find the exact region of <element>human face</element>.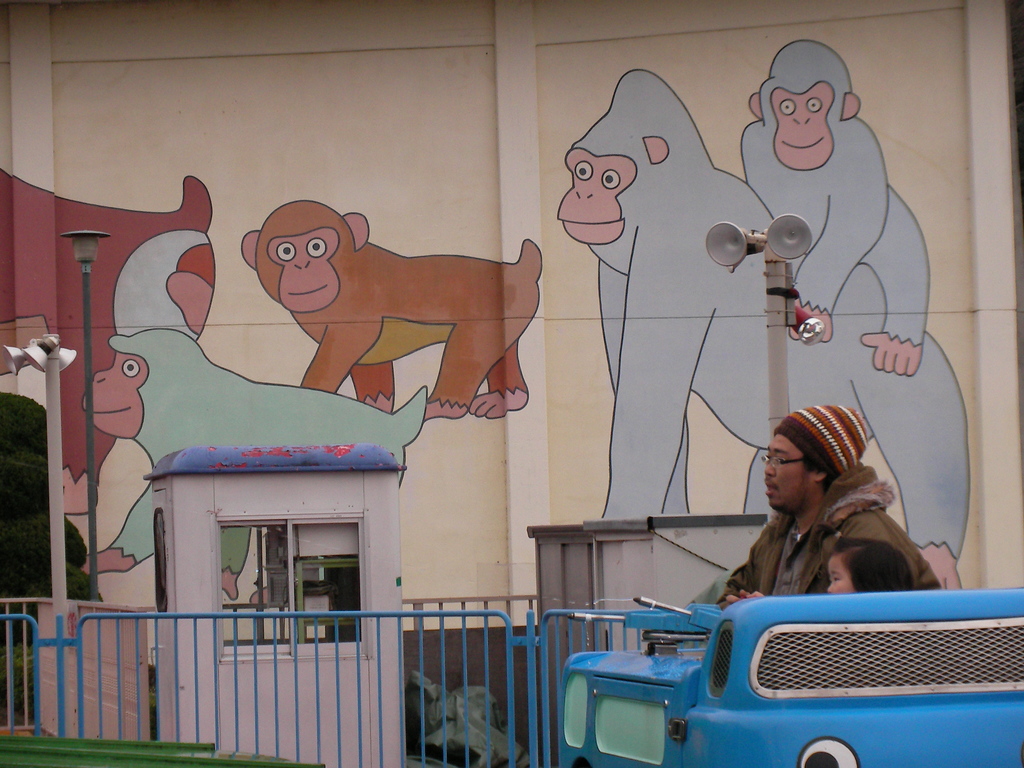
Exact region: rect(827, 556, 852, 593).
